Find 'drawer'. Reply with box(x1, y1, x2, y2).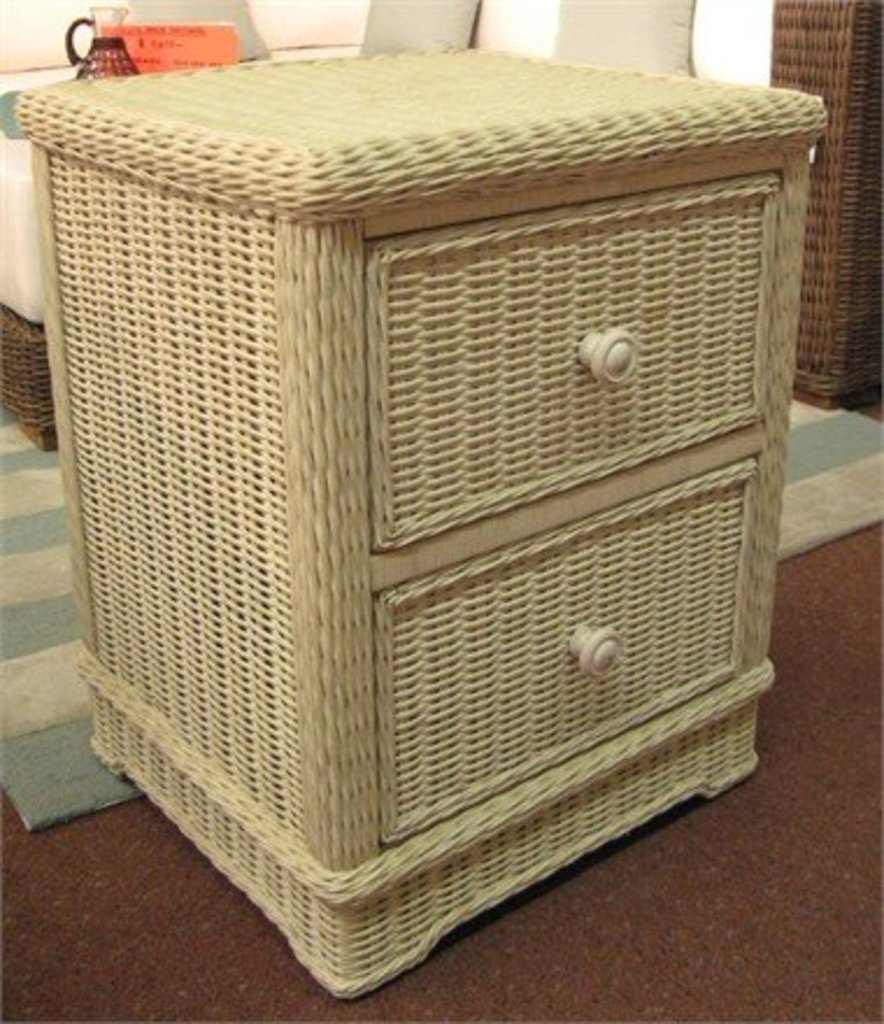
box(358, 175, 772, 561).
